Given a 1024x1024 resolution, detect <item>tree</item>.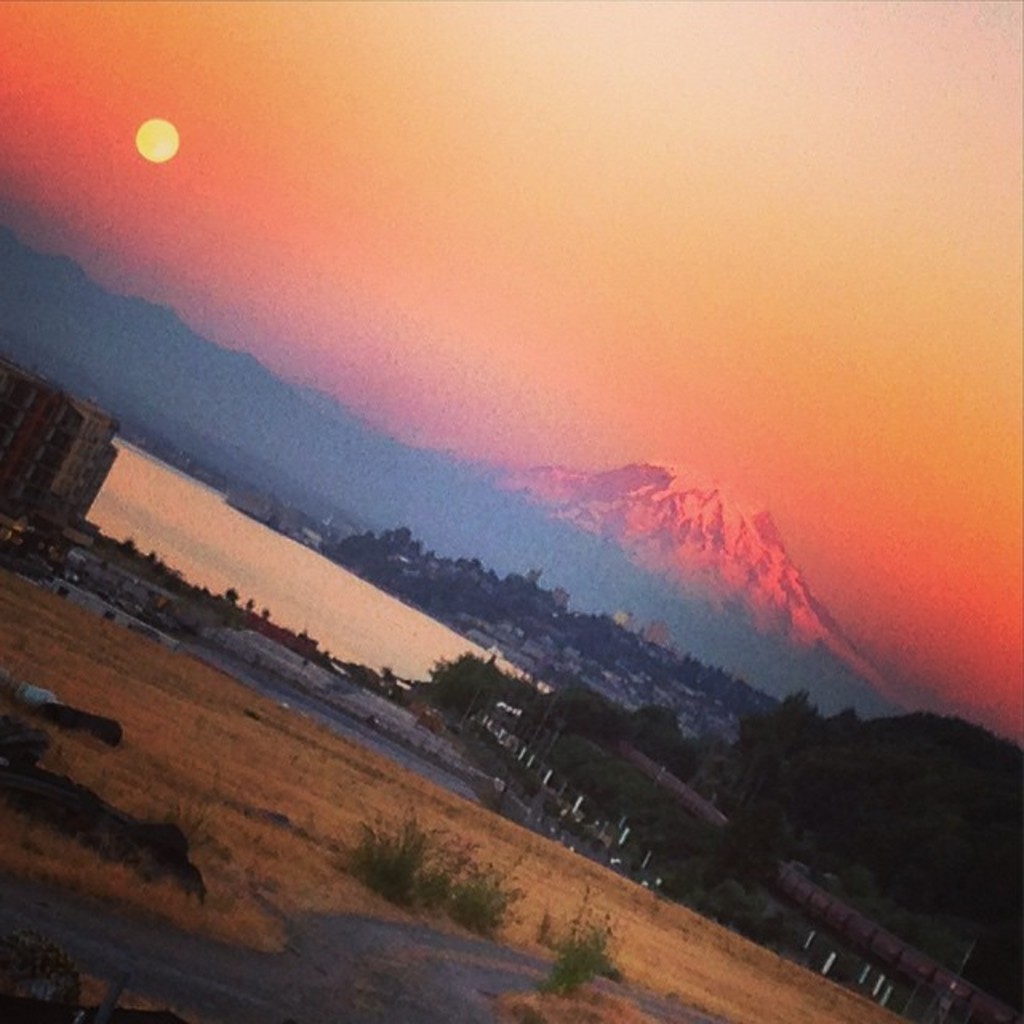
pyautogui.locateOnScreen(635, 698, 694, 789).
